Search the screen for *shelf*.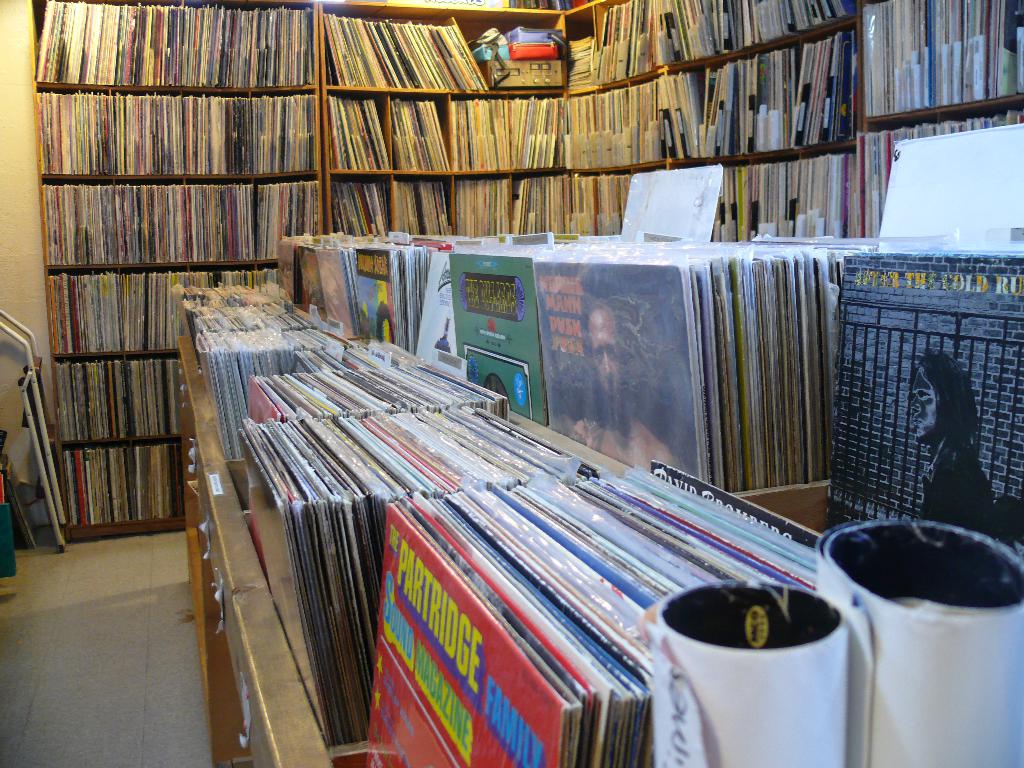
Found at locate(308, 0, 573, 88).
